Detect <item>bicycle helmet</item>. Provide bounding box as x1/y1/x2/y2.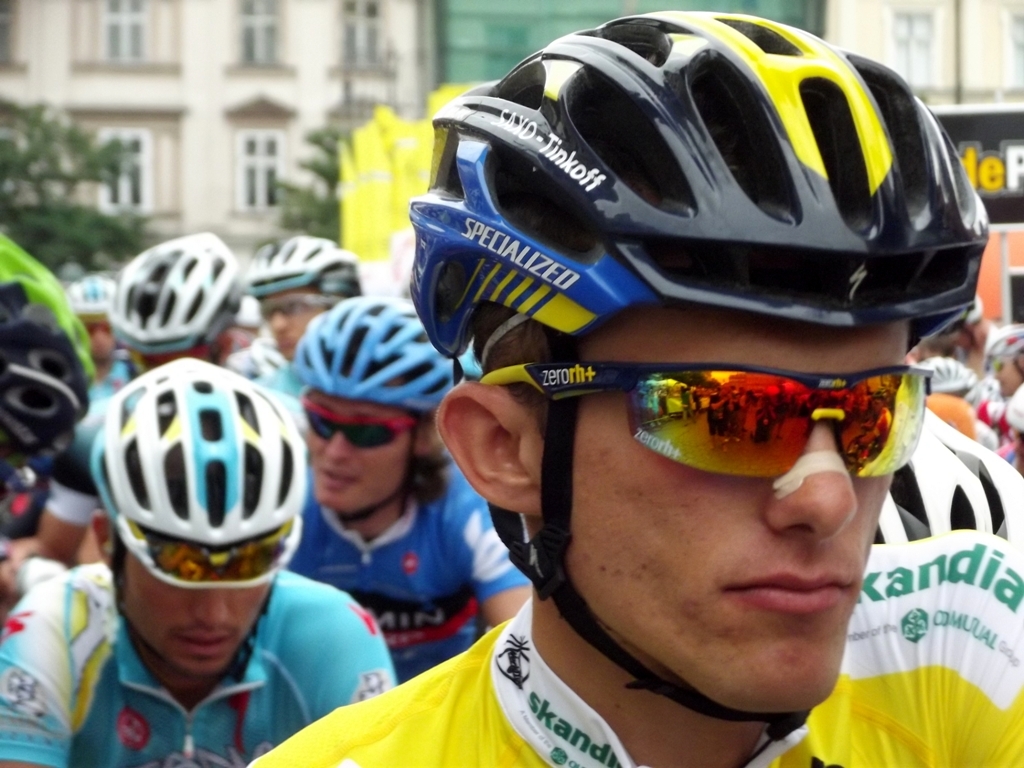
247/236/360/302.
